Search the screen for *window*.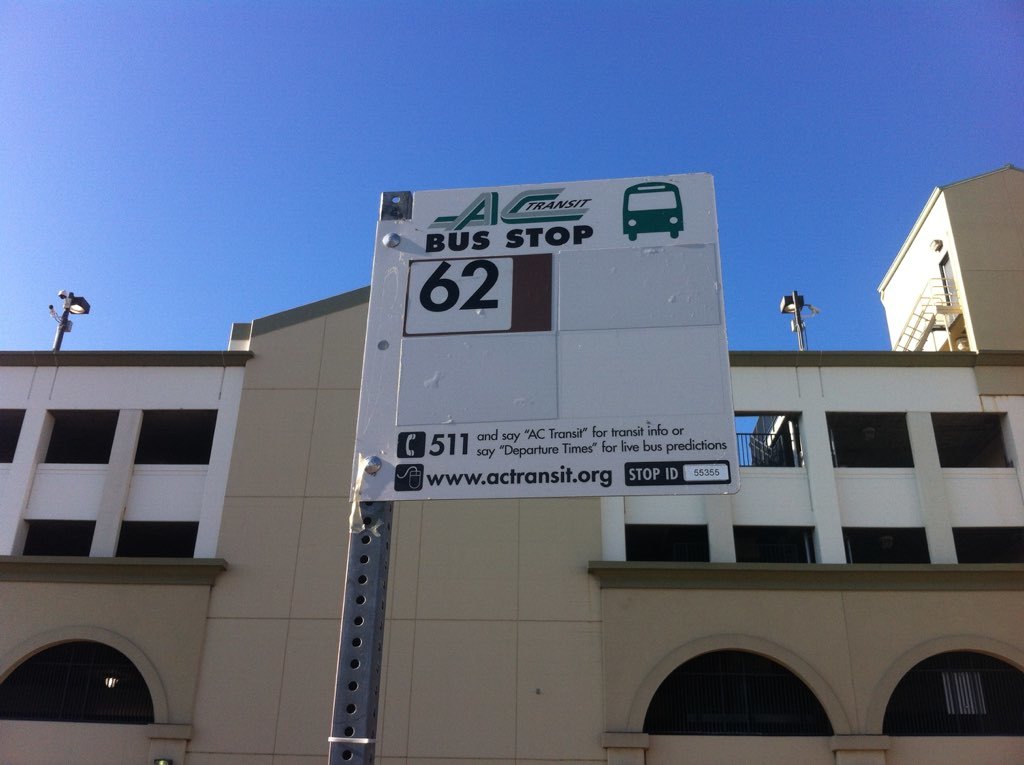
Found at x1=0 y1=408 x2=25 y2=460.
